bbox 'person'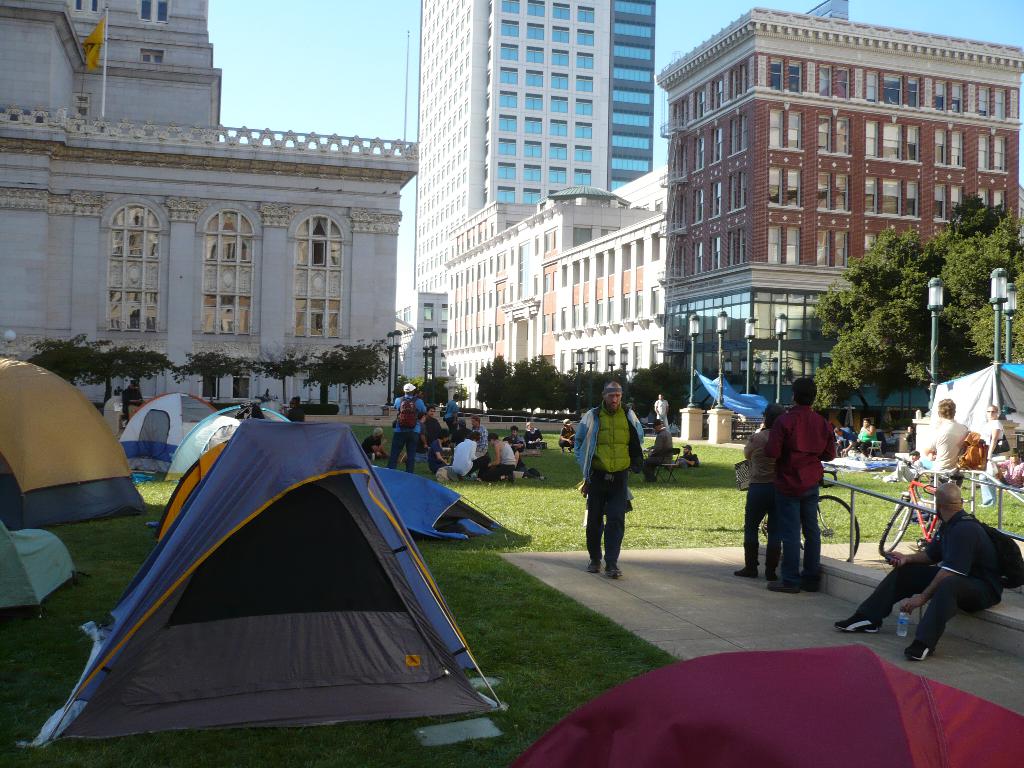
(left=924, top=444, right=935, bottom=491)
